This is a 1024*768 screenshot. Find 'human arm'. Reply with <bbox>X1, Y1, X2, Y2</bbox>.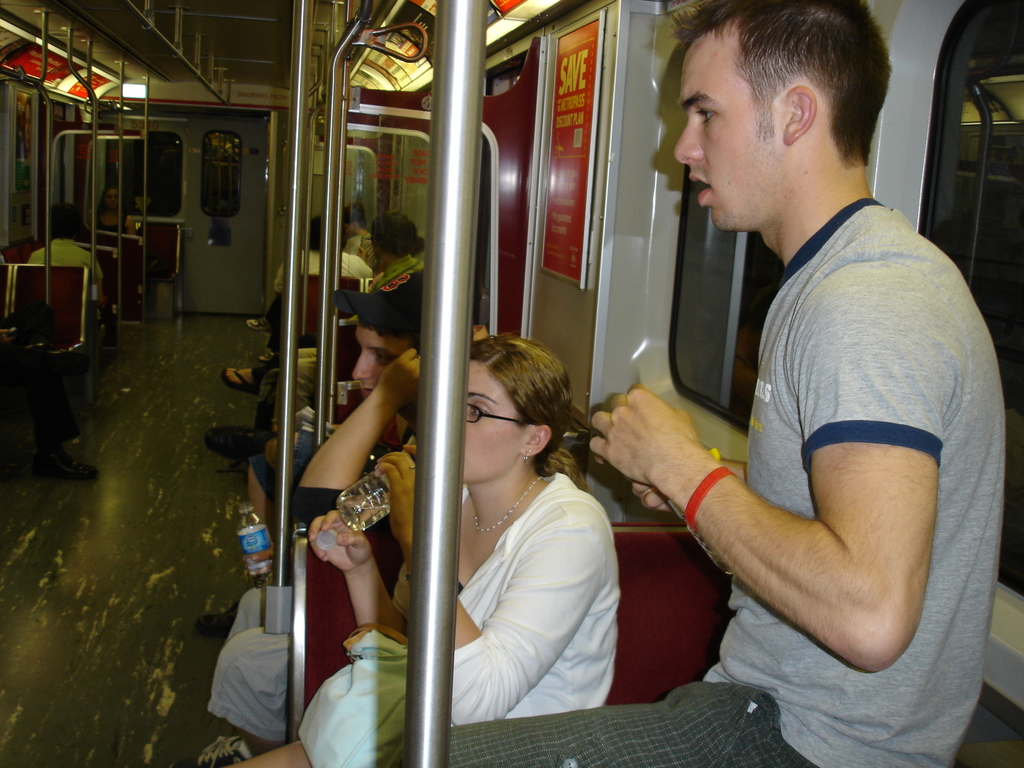
<bbox>630, 451, 755, 521</bbox>.
